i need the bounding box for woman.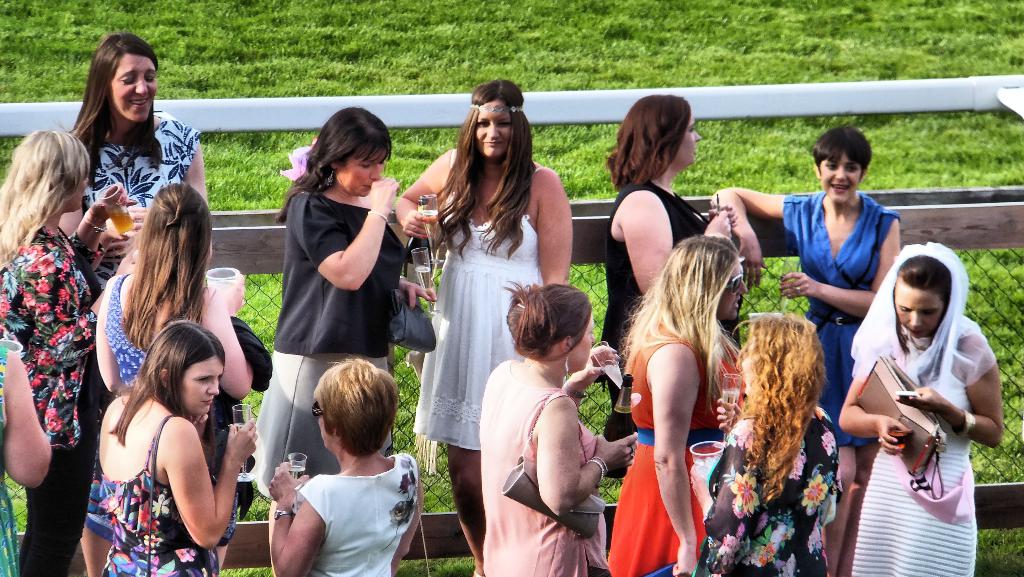
Here it is: detection(0, 120, 106, 576).
